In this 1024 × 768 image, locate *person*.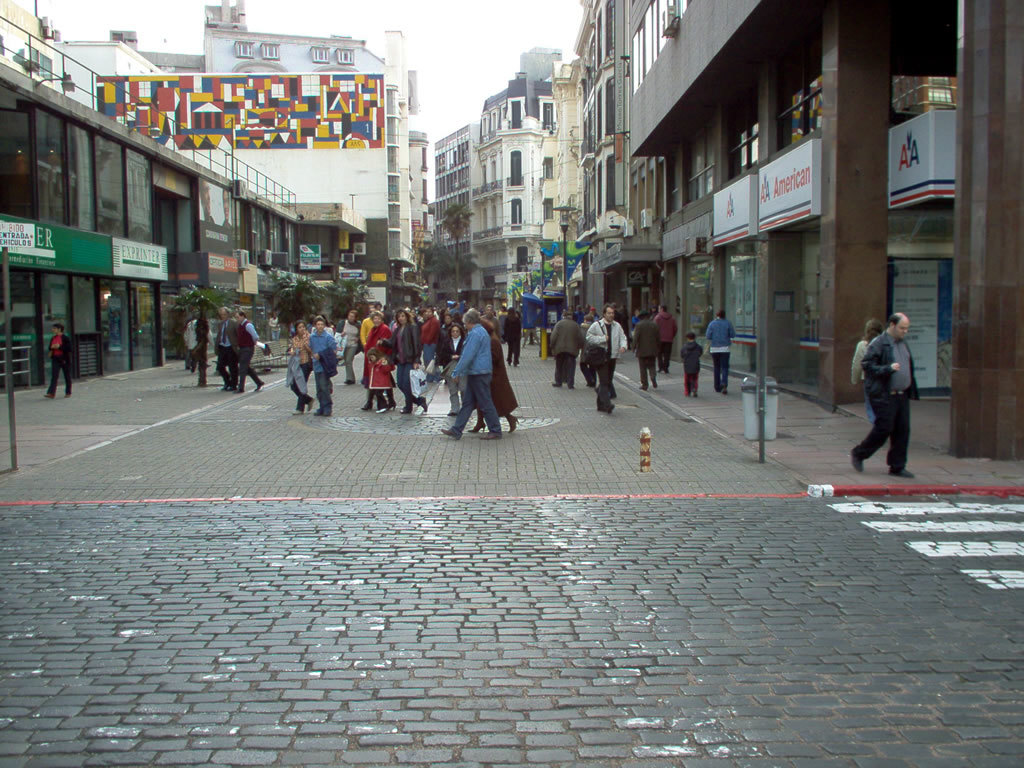
Bounding box: 681, 333, 700, 399.
